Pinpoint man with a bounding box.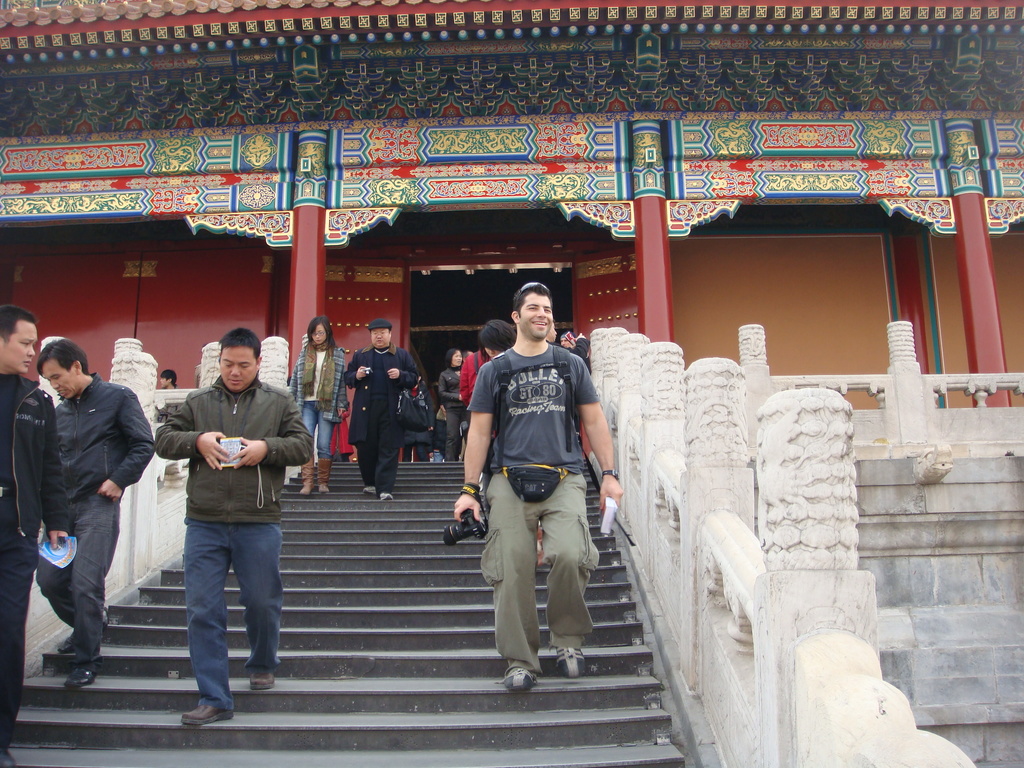
[451, 282, 623, 696].
